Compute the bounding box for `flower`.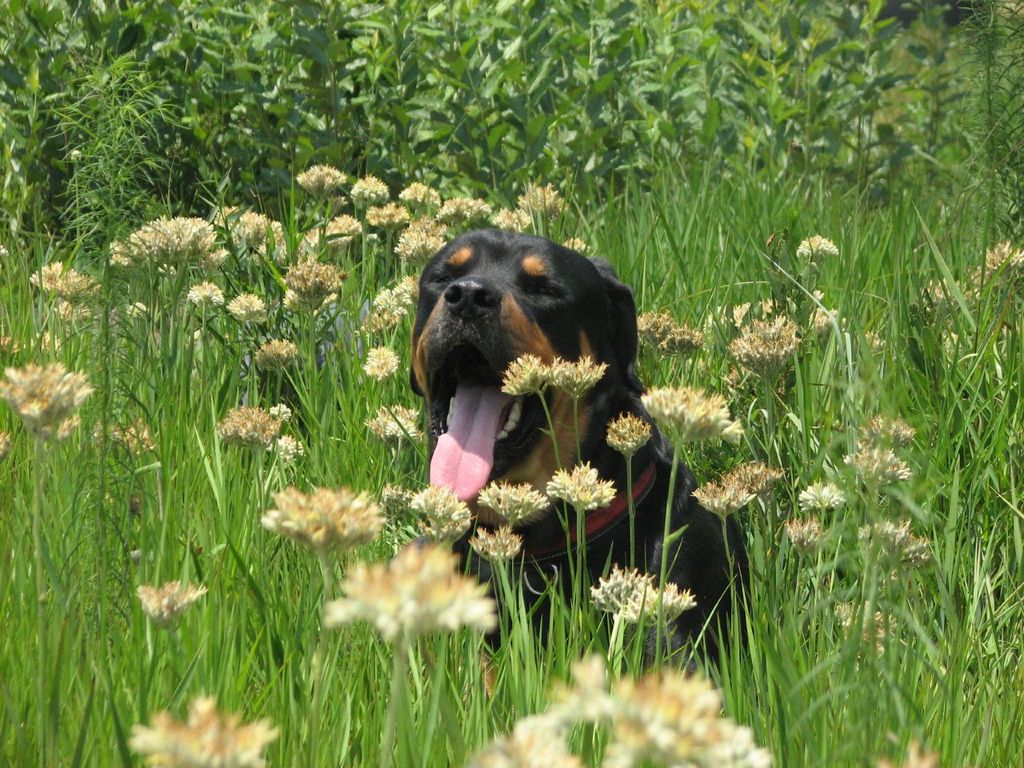
(128, 694, 285, 767).
